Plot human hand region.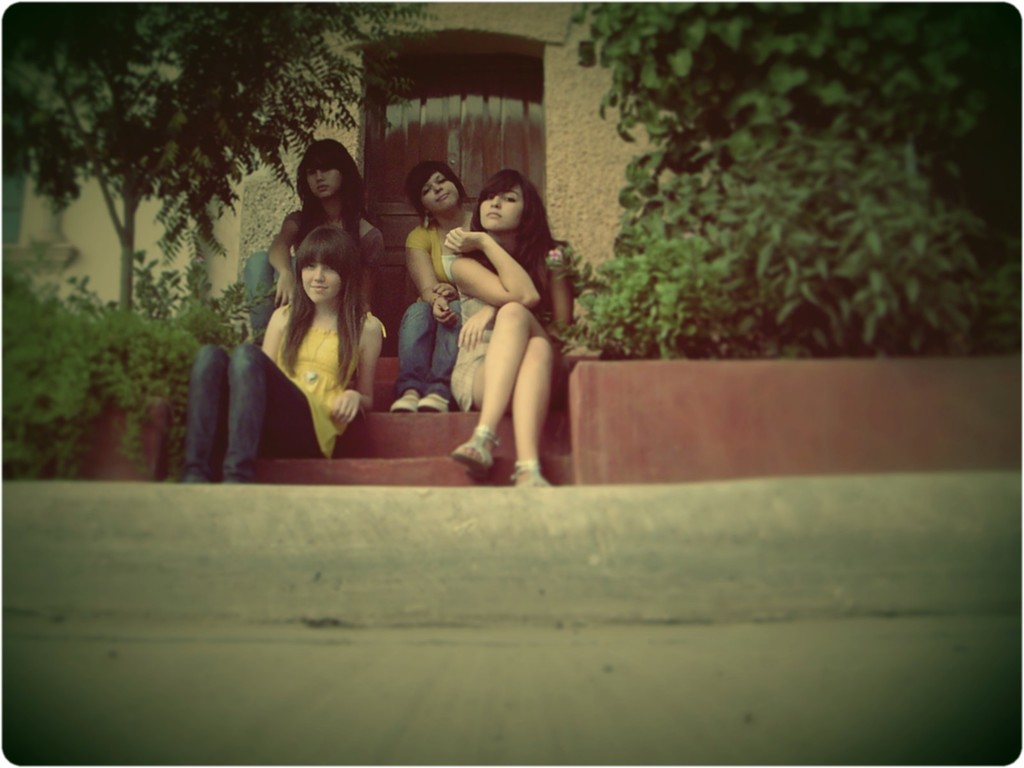
Plotted at box=[454, 312, 492, 353].
